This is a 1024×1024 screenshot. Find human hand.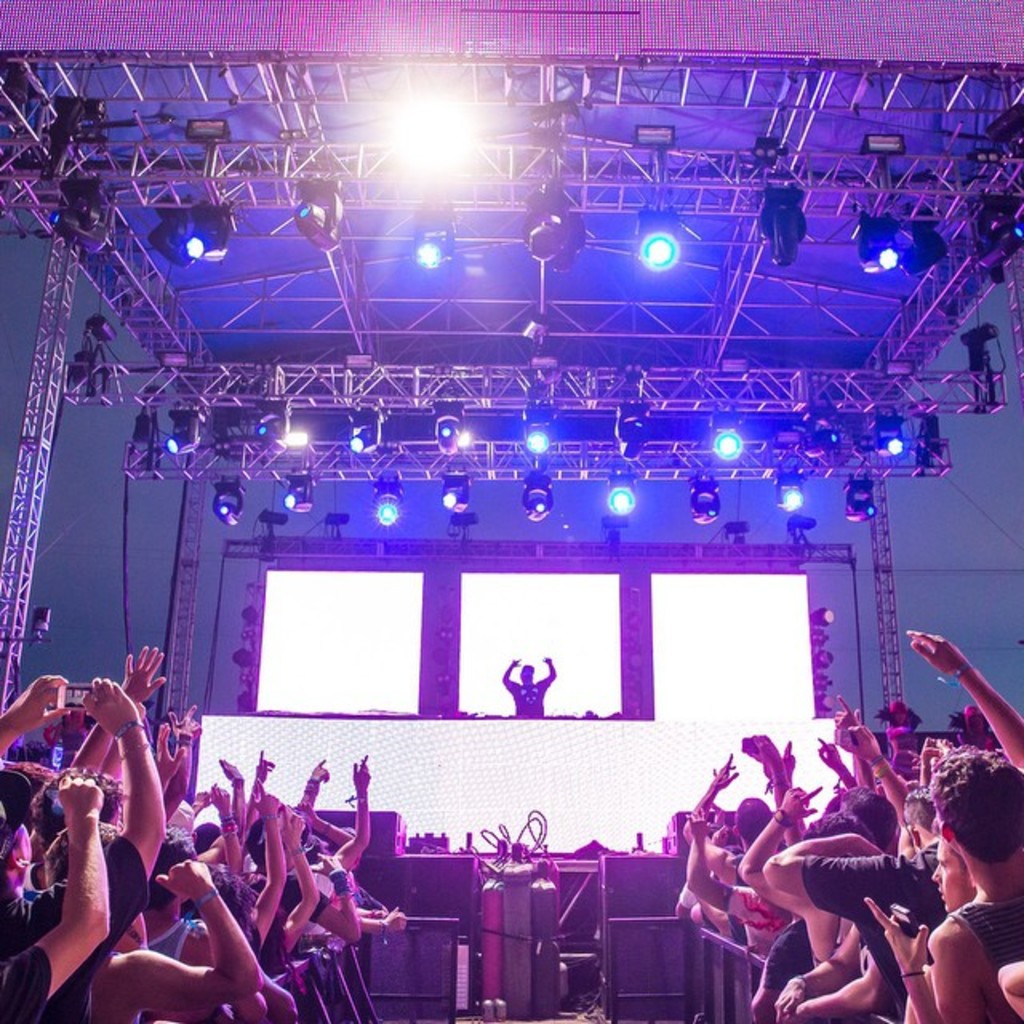
Bounding box: rect(773, 979, 810, 1022).
